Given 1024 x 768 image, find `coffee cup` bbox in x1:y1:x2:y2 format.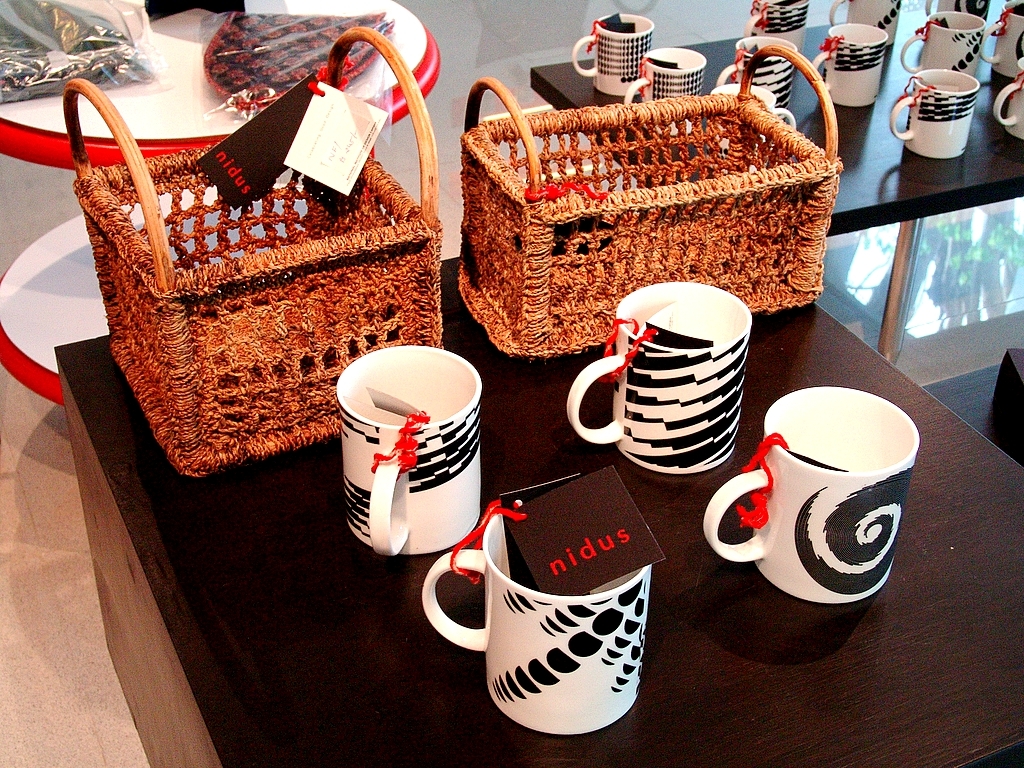
925:0:991:23.
